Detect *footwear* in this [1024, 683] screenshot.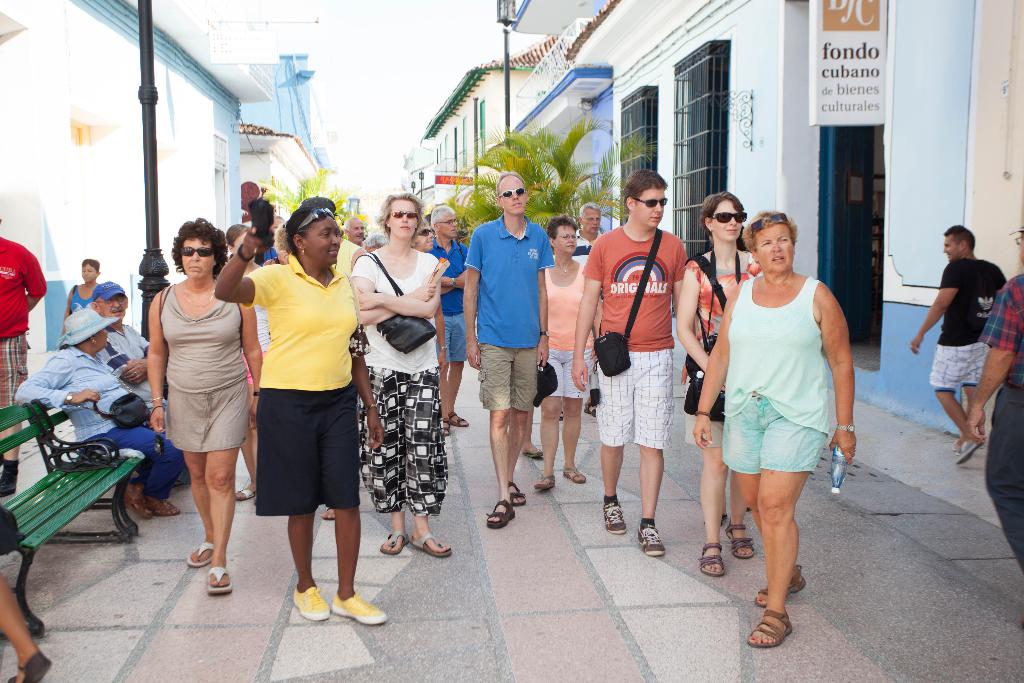
Detection: <bbox>582, 403, 599, 418</bbox>.
